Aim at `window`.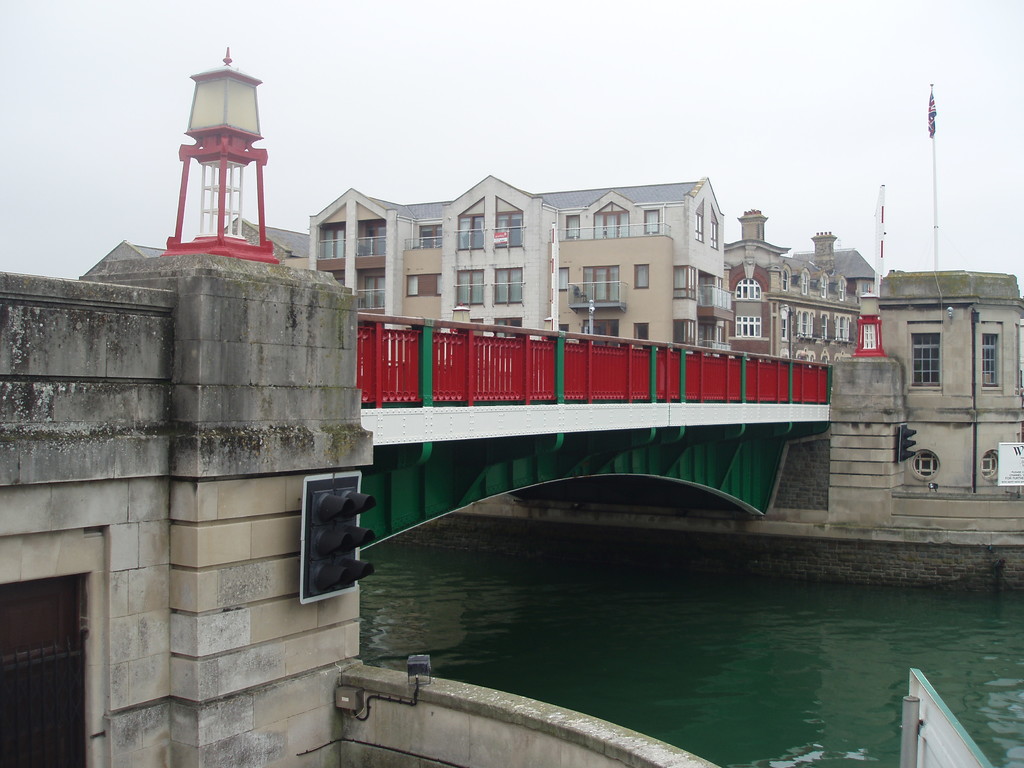
Aimed at [360,266,383,311].
